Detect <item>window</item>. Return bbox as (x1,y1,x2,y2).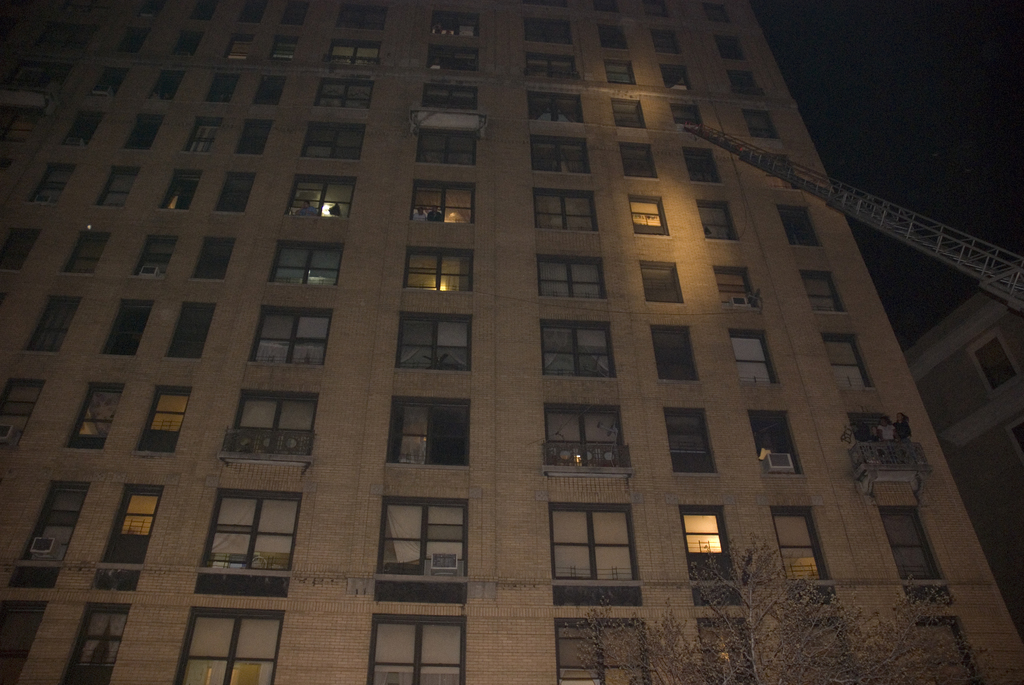
(684,148,716,185).
